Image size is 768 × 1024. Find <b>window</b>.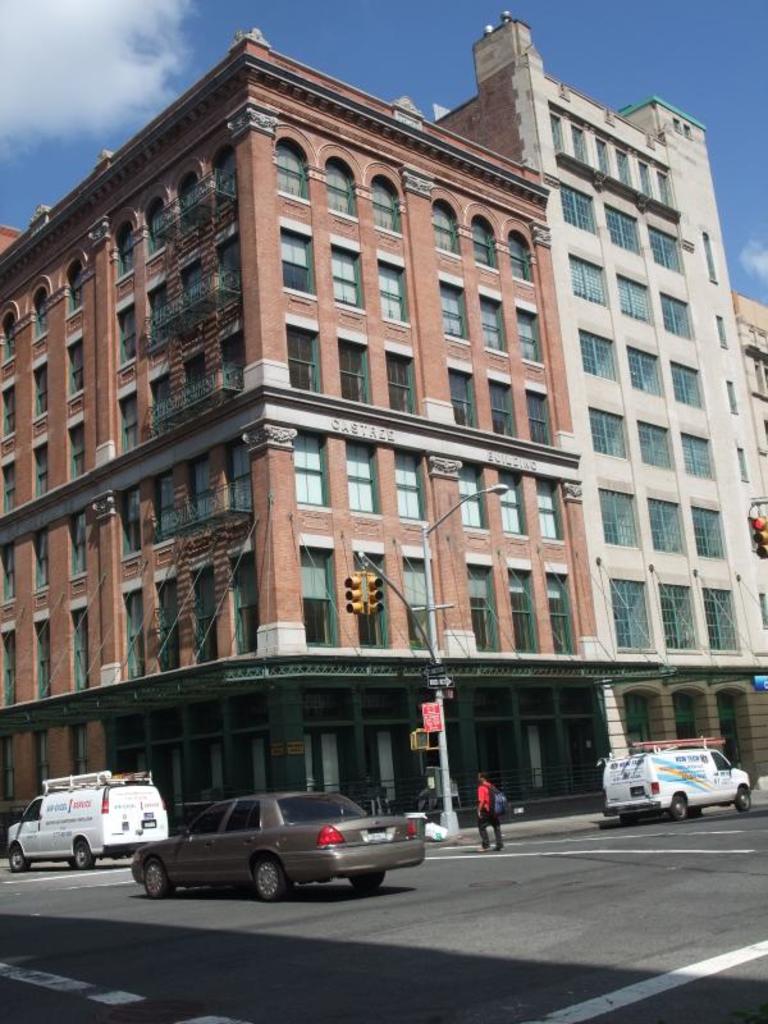
<box>67,260,86,316</box>.
